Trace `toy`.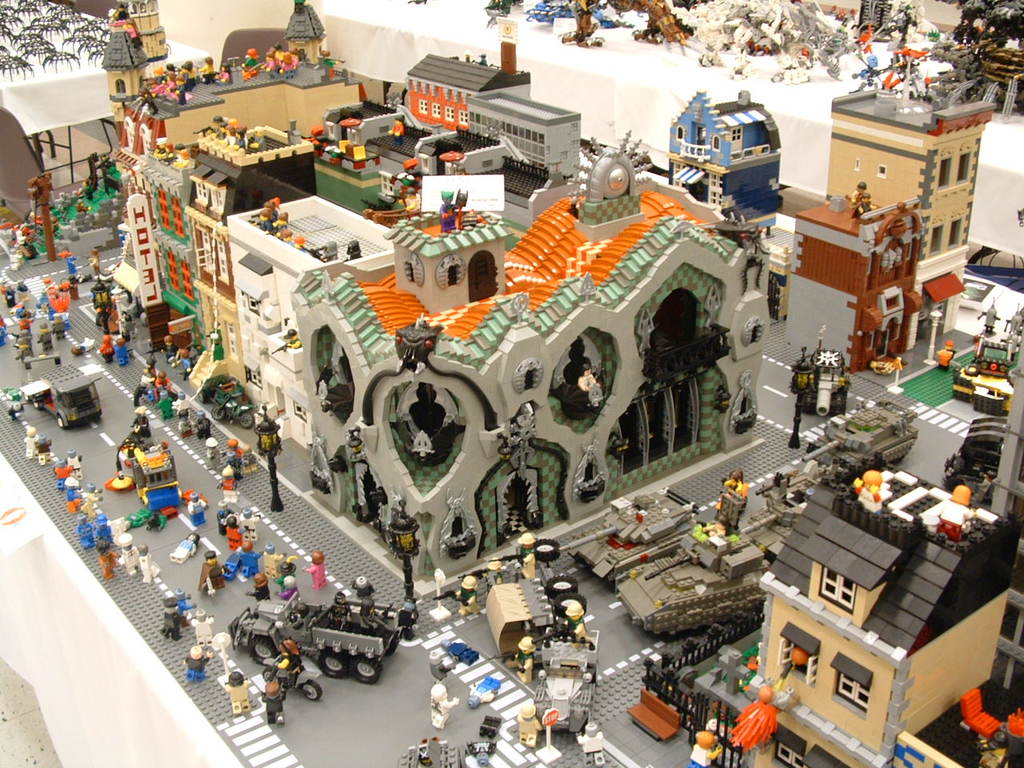
Traced to <region>934, 338, 958, 370</region>.
